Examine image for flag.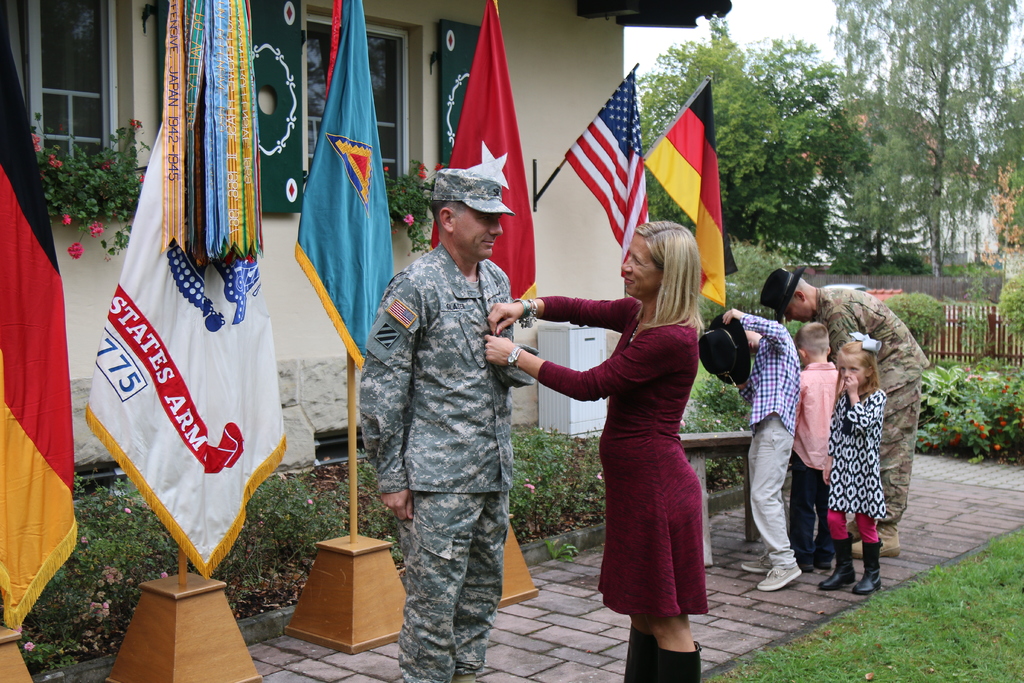
Examination result: 541/80/652/248.
